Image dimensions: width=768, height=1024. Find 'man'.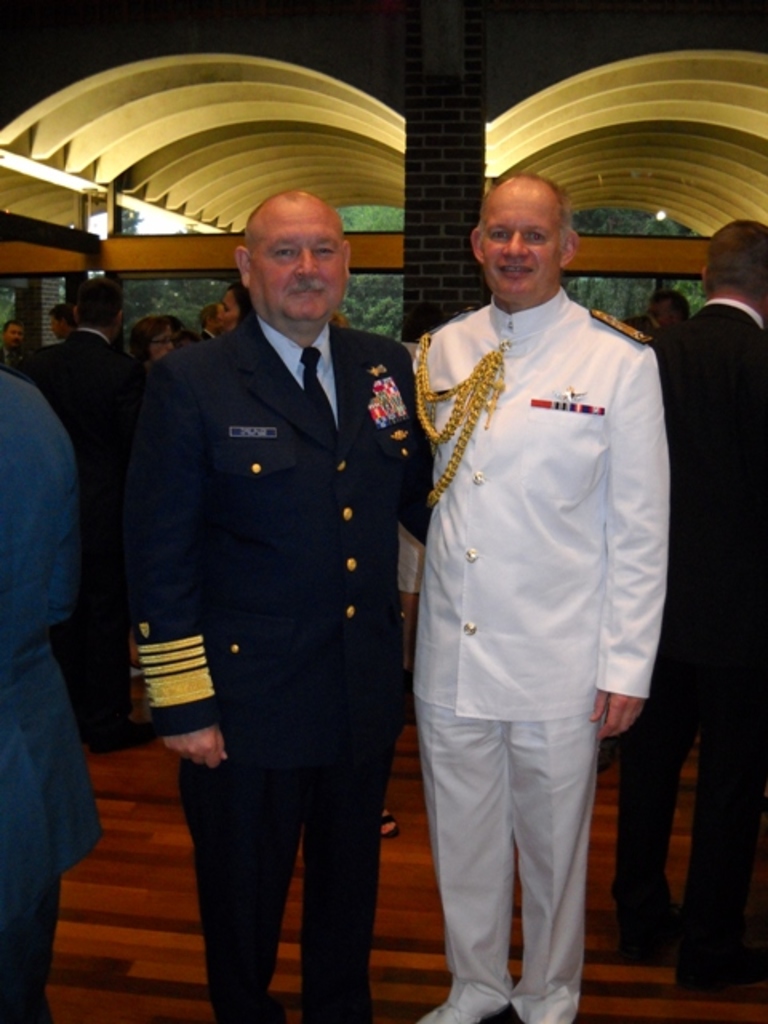
x1=624, y1=314, x2=658, y2=331.
